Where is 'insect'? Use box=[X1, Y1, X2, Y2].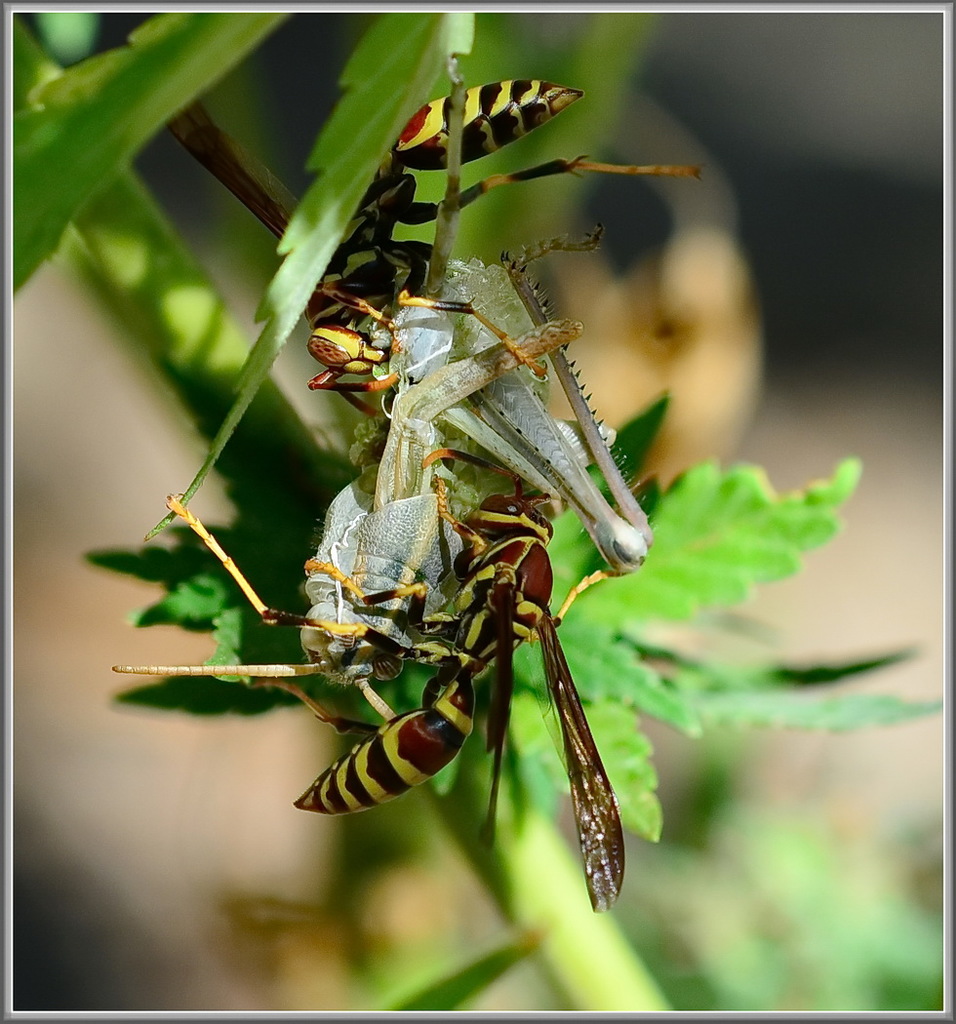
box=[295, 74, 702, 414].
